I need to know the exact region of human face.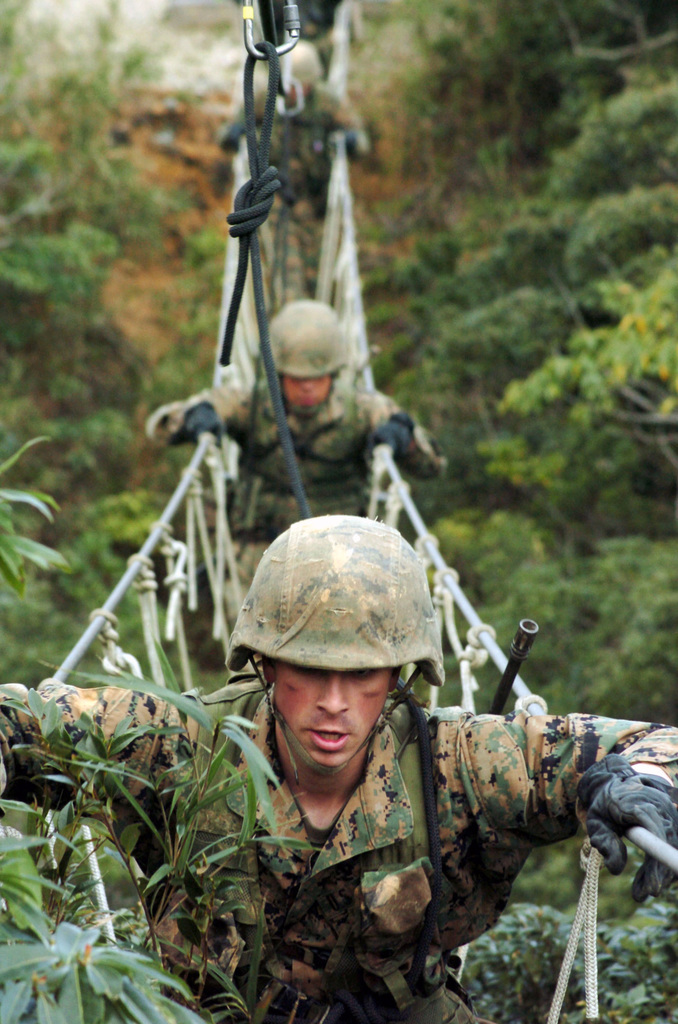
Region: bbox=[284, 375, 328, 406].
